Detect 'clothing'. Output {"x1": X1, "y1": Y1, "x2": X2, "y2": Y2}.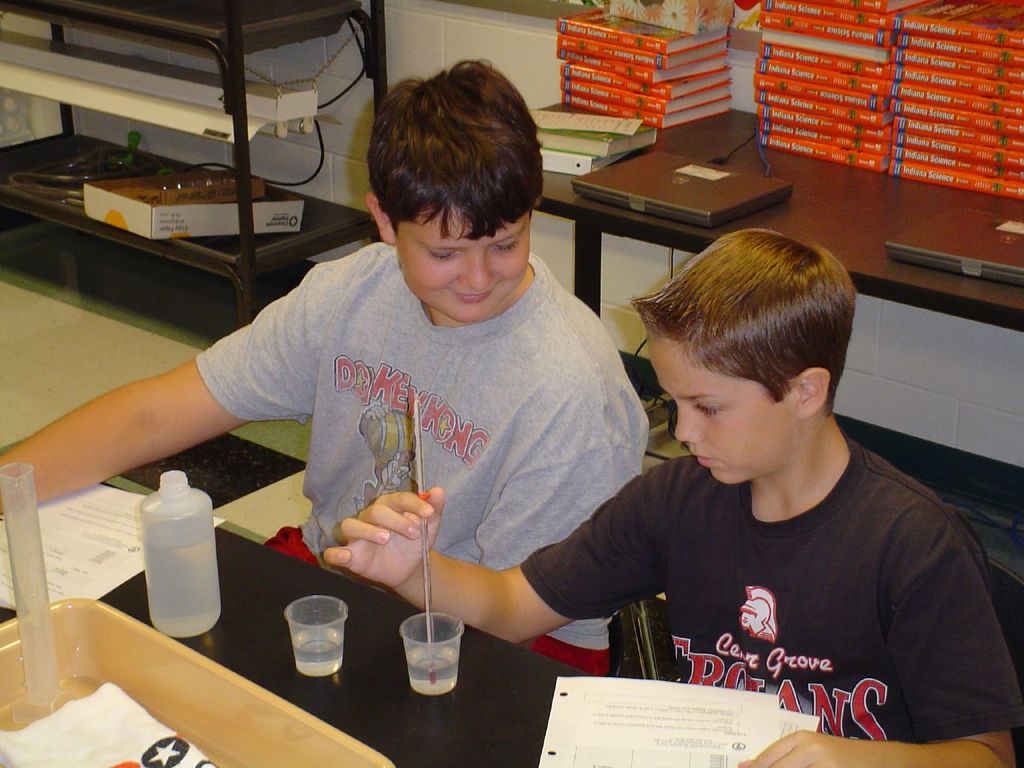
{"x1": 194, "y1": 234, "x2": 650, "y2": 682}.
